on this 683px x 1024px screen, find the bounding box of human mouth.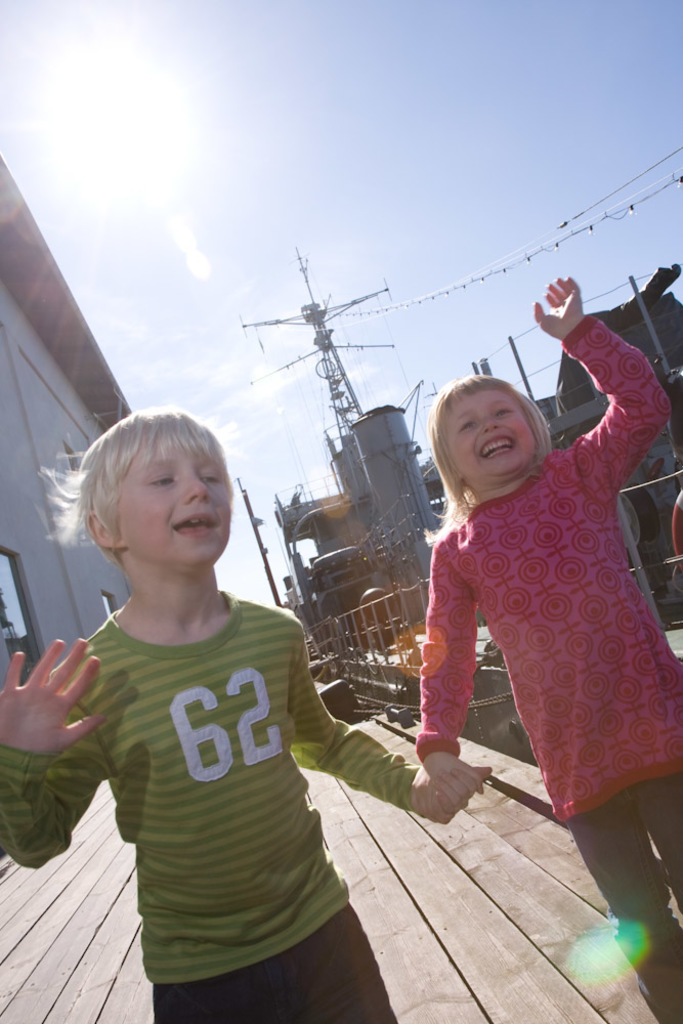
Bounding box: 172:509:217:538.
